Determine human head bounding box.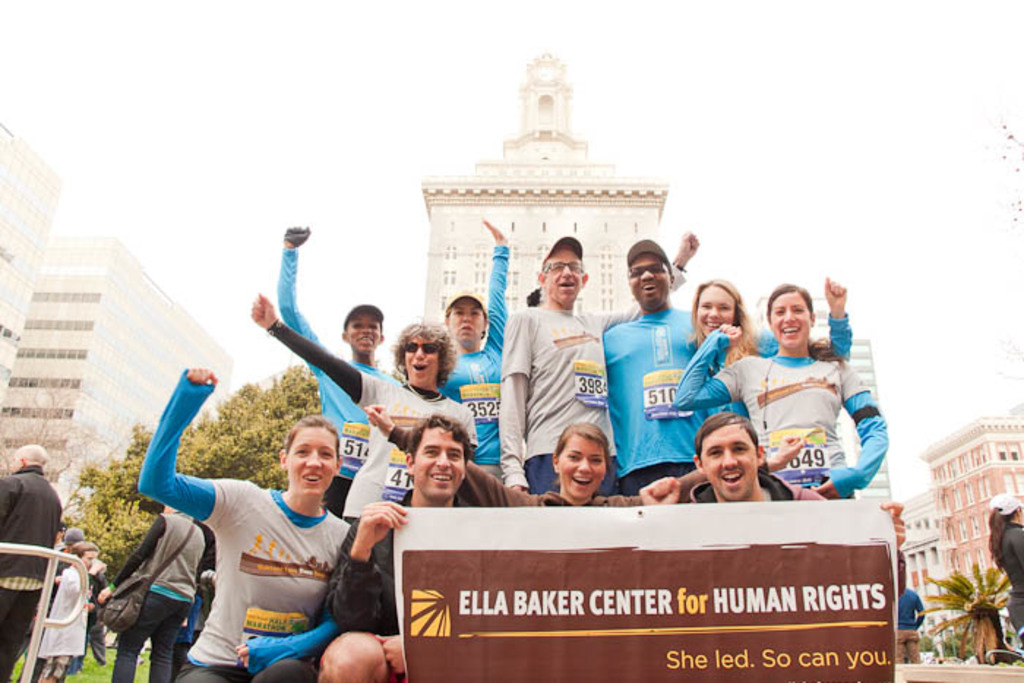
Determined: left=767, top=284, right=816, bottom=348.
